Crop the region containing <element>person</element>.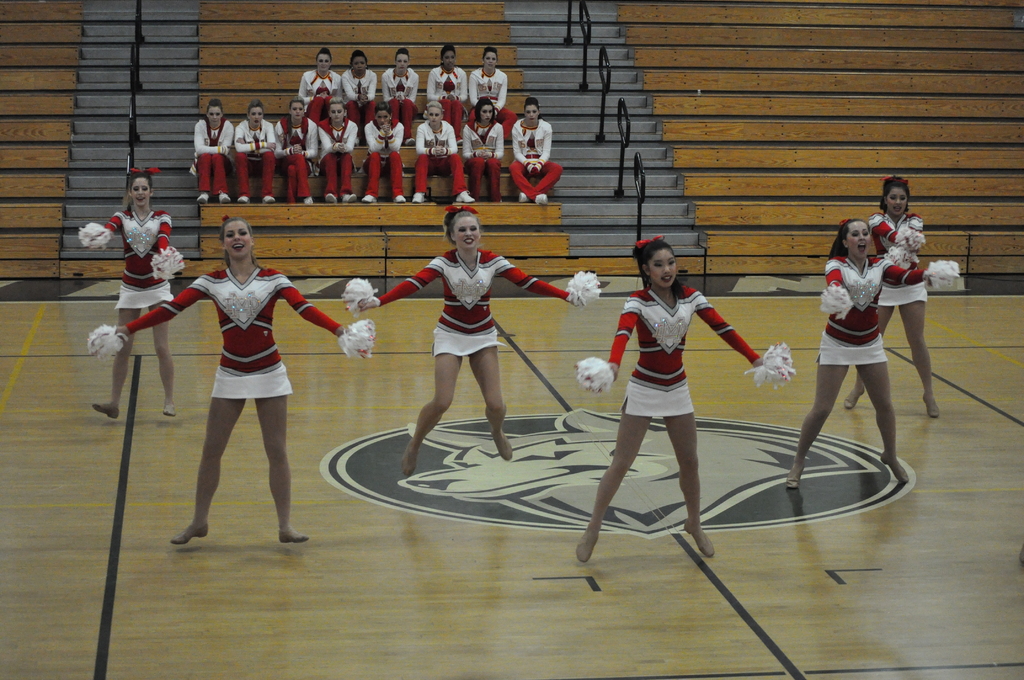
Crop region: 360/99/404/201.
